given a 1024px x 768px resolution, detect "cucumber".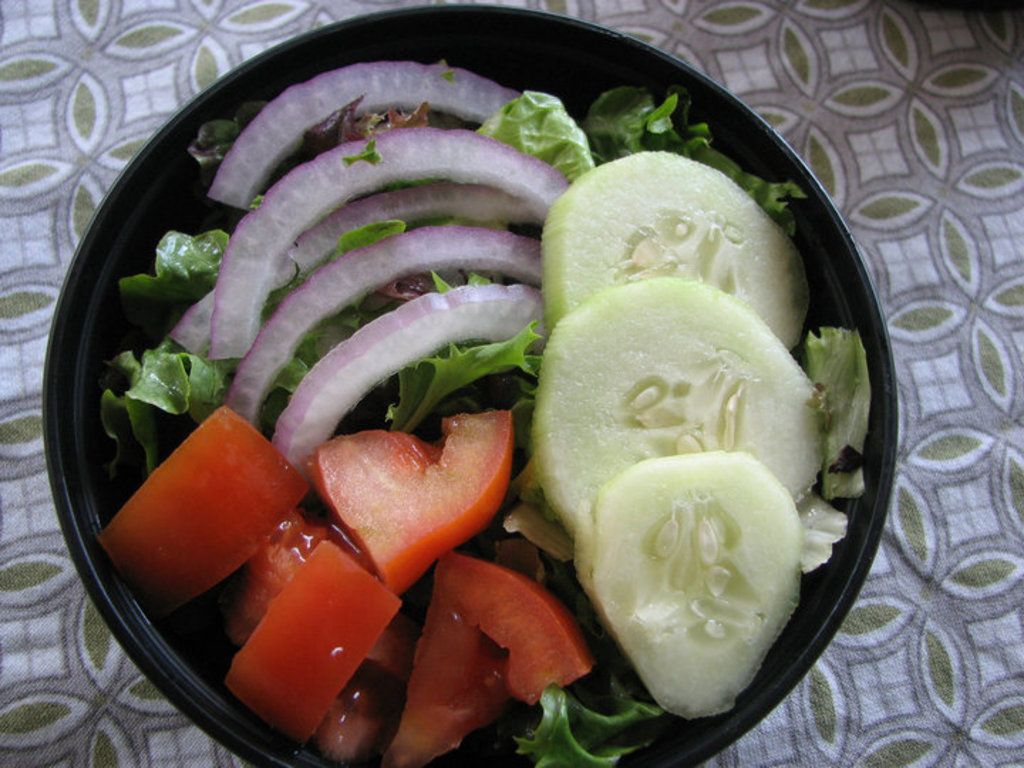
box=[540, 156, 811, 356].
